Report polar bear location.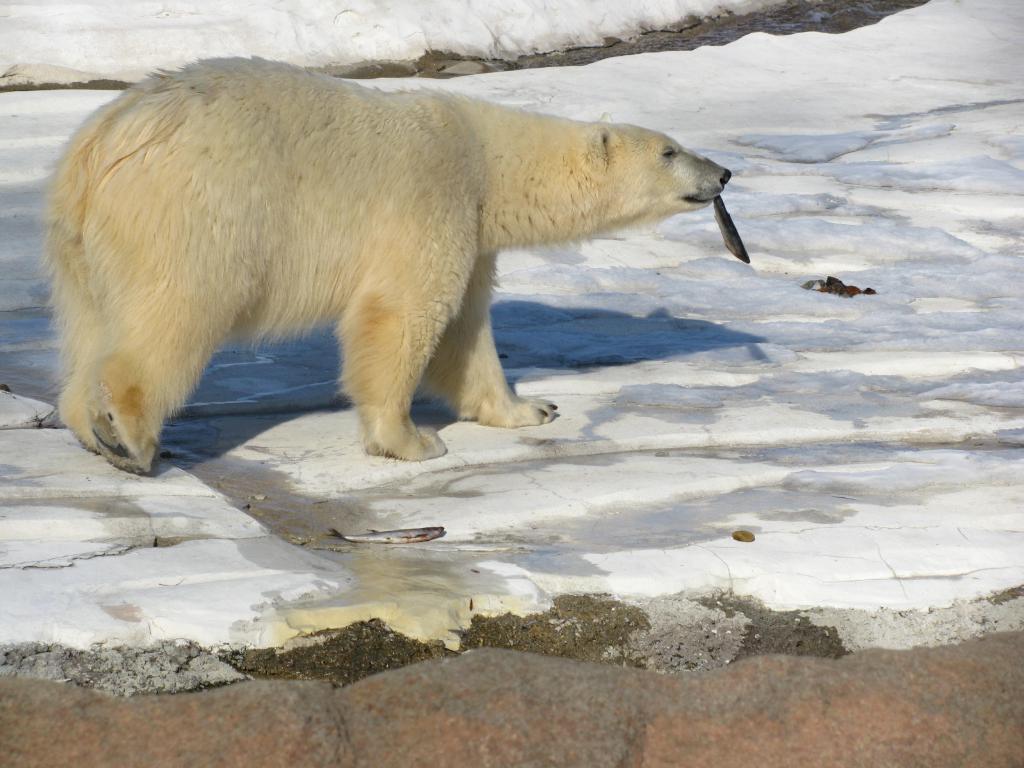
Report: 35, 54, 733, 474.
